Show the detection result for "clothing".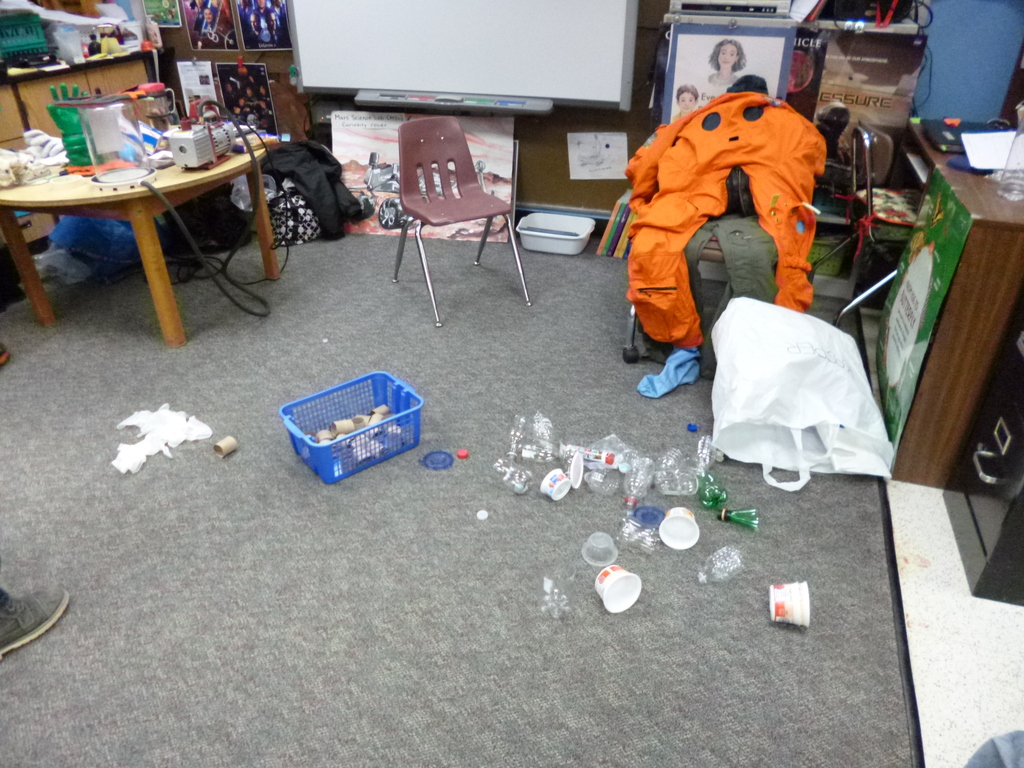
<region>691, 72, 727, 111</region>.
